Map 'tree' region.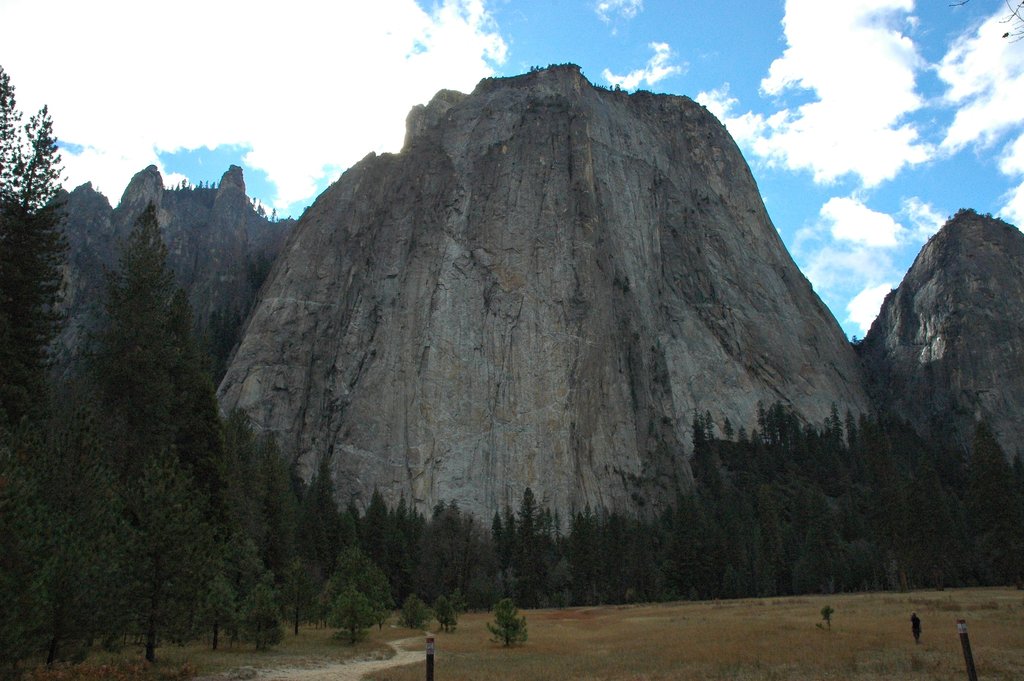
Mapped to (x1=83, y1=429, x2=221, y2=660).
